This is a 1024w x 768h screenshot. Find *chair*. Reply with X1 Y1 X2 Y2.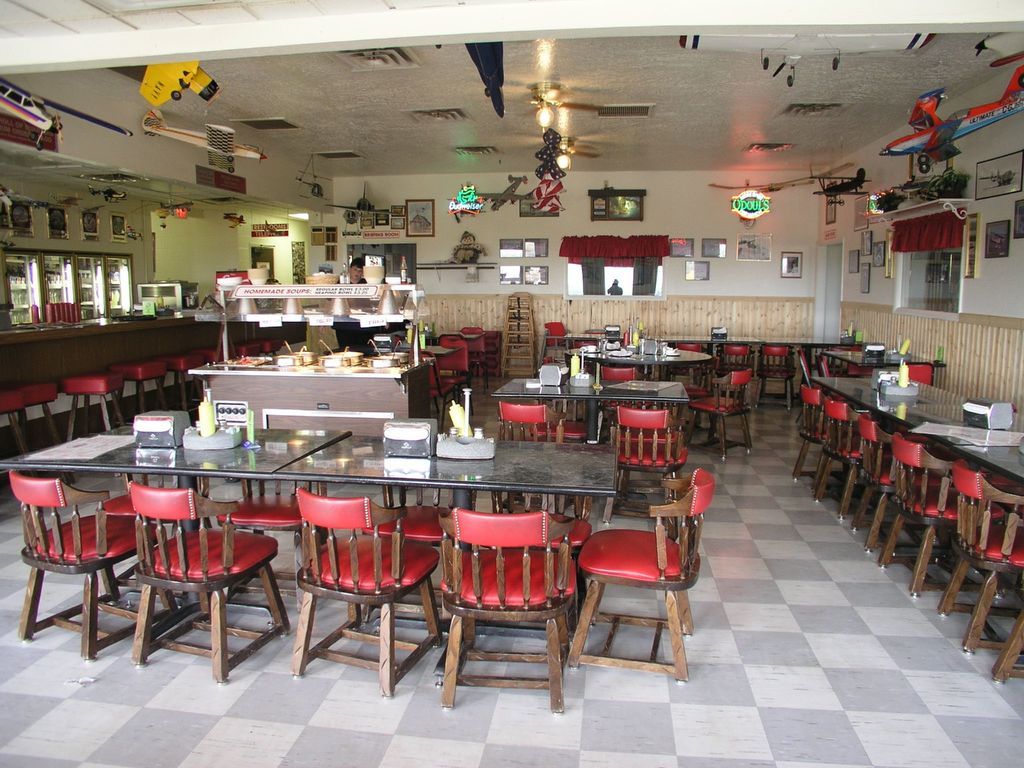
570 477 697 703.
